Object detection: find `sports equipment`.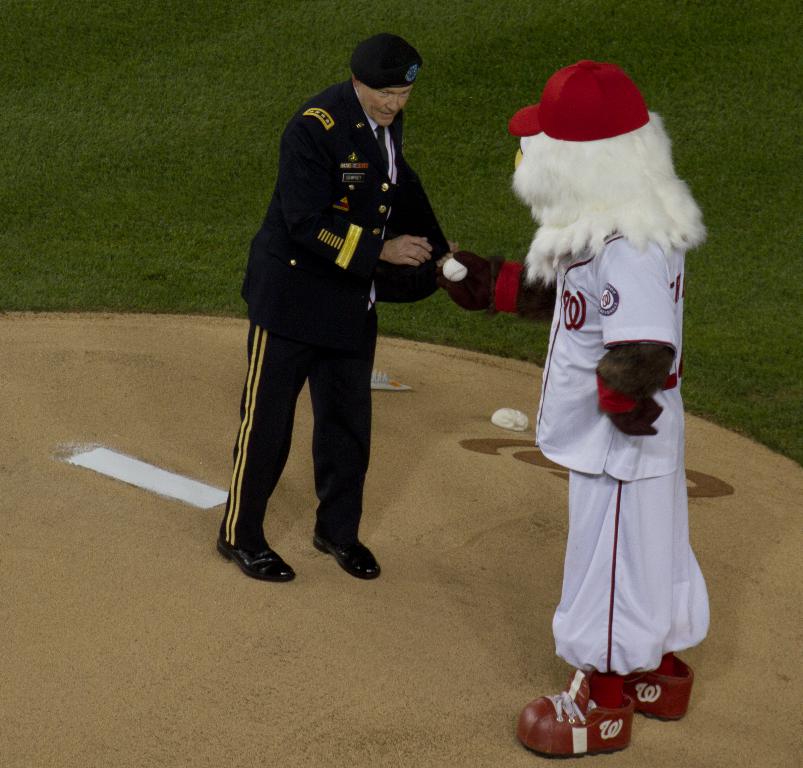
locate(220, 534, 297, 581).
